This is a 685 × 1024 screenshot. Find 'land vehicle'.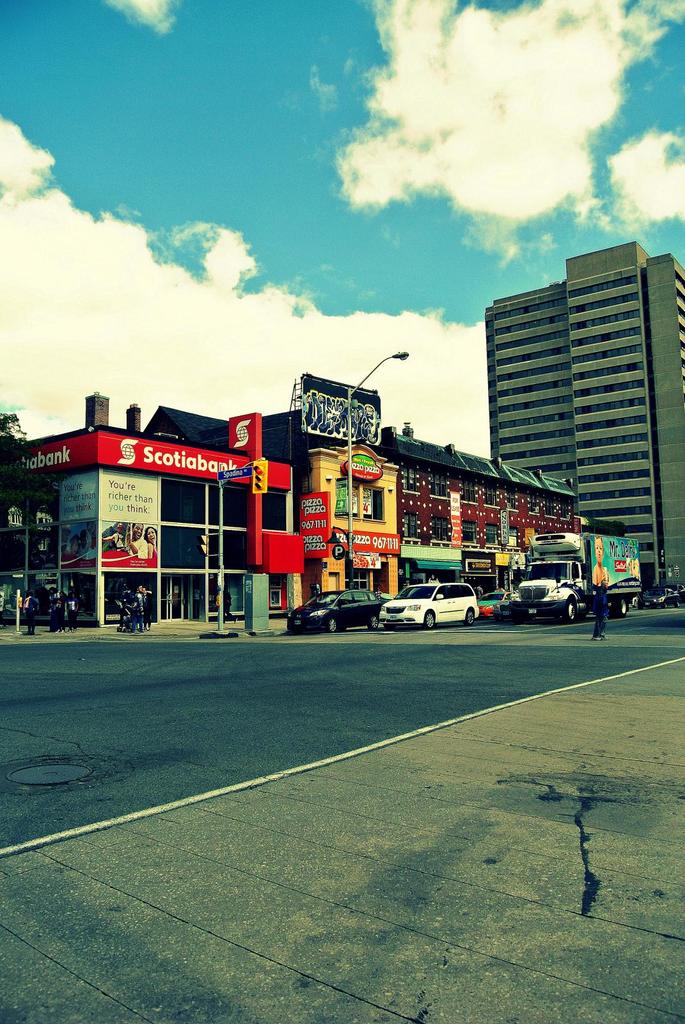
Bounding box: l=287, t=584, r=405, b=629.
